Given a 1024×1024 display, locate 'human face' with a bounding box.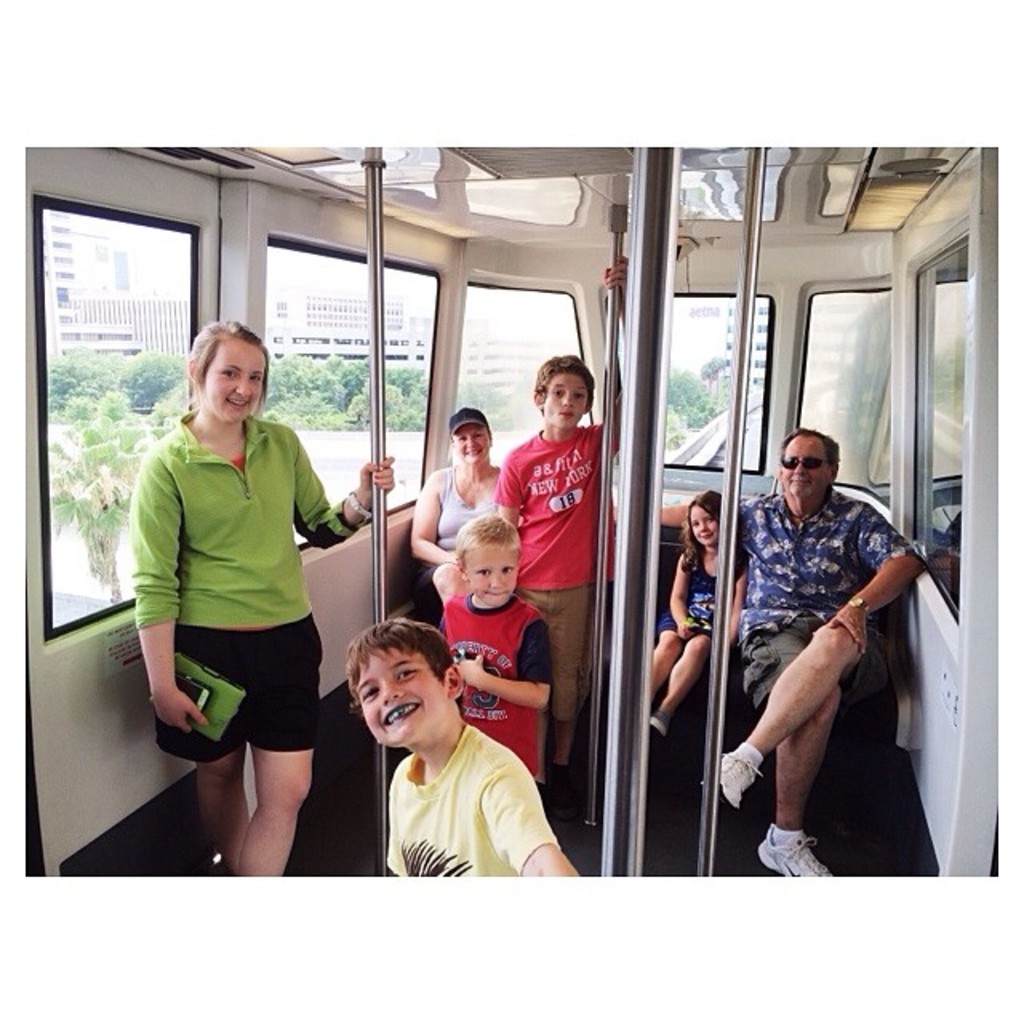
Located: [x1=782, y1=437, x2=829, y2=499].
